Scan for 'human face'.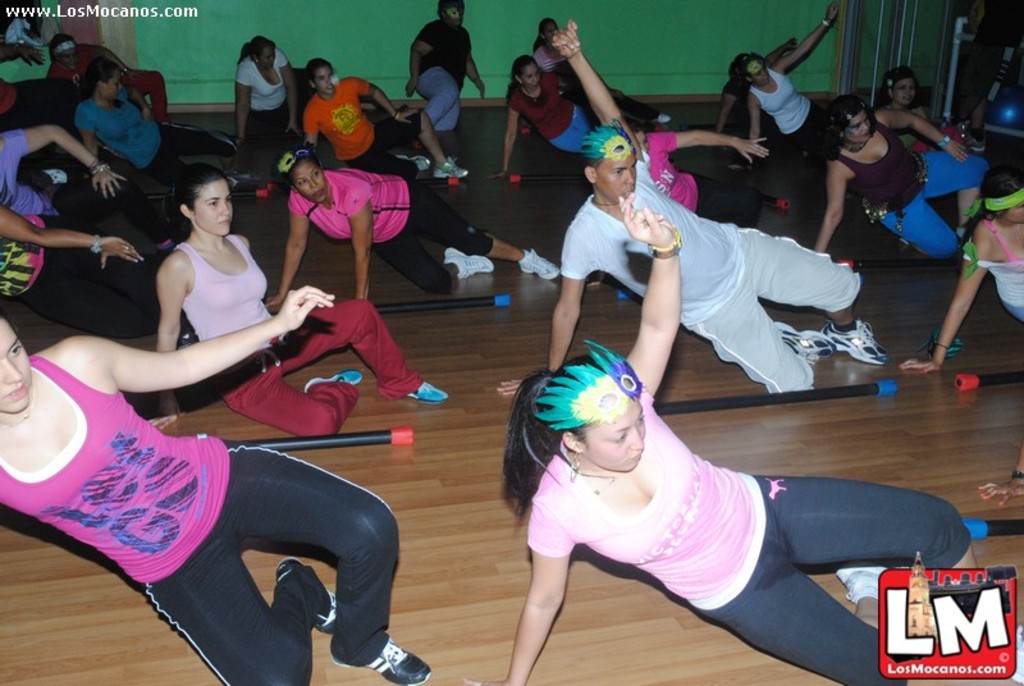
Scan result: left=593, top=146, right=637, bottom=200.
